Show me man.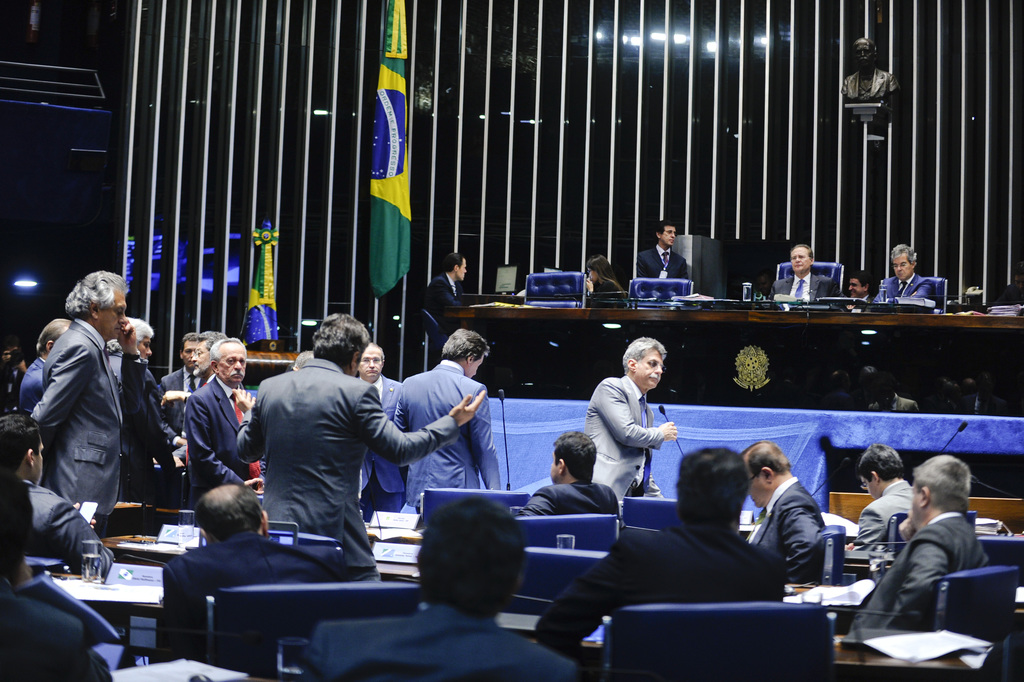
man is here: 421, 252, 470, 332.
